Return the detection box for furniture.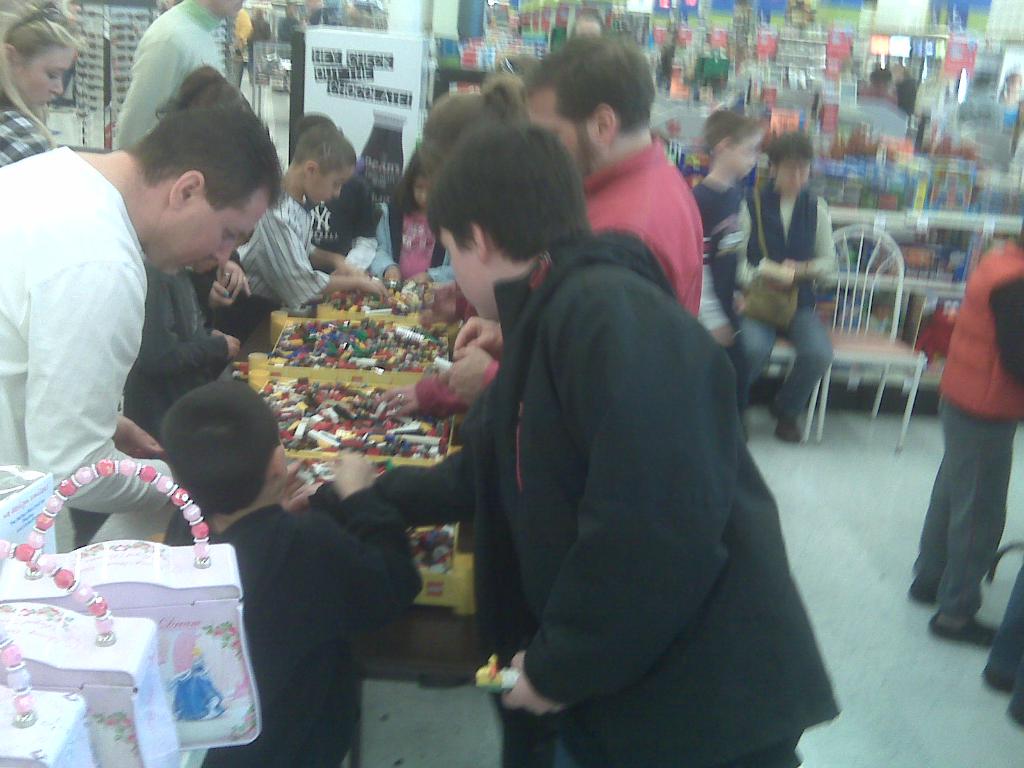
left=768, top=335, right=822, bottom=441.
